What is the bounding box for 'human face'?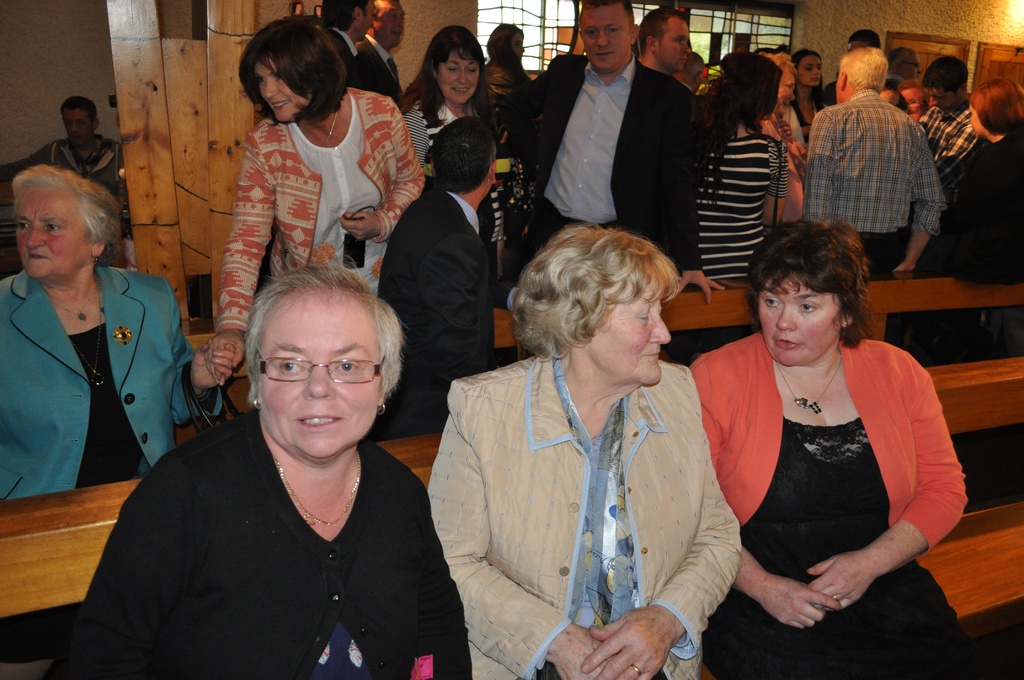
l=927, t=86, r=957, b=108.
